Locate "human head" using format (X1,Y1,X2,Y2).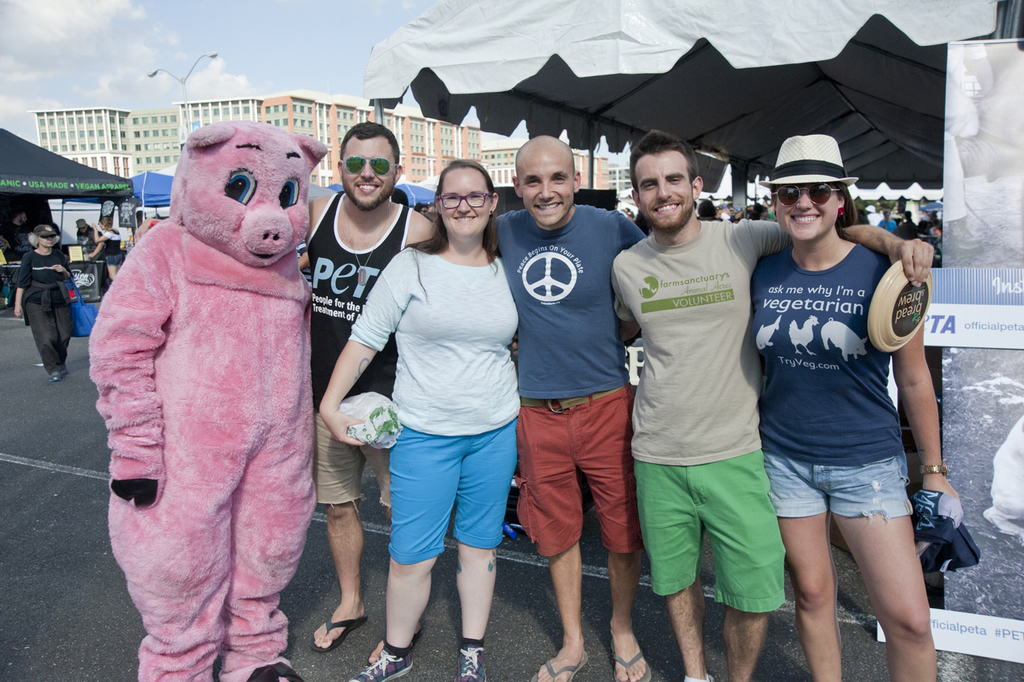
(14,209,30,223).
